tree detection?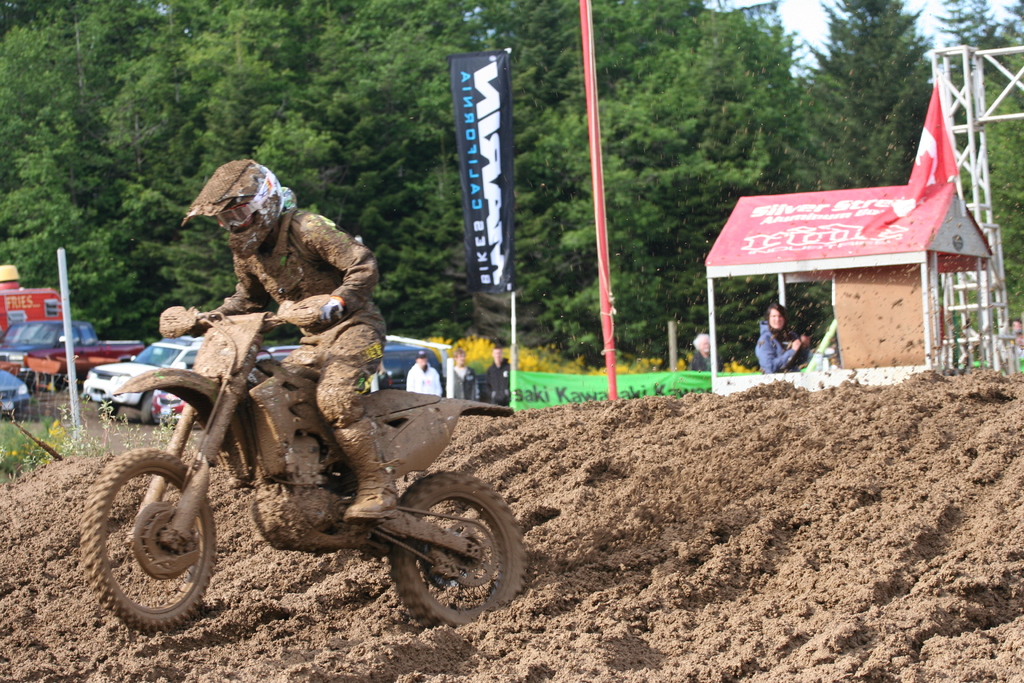
box=[766, 0, 945, 344]
